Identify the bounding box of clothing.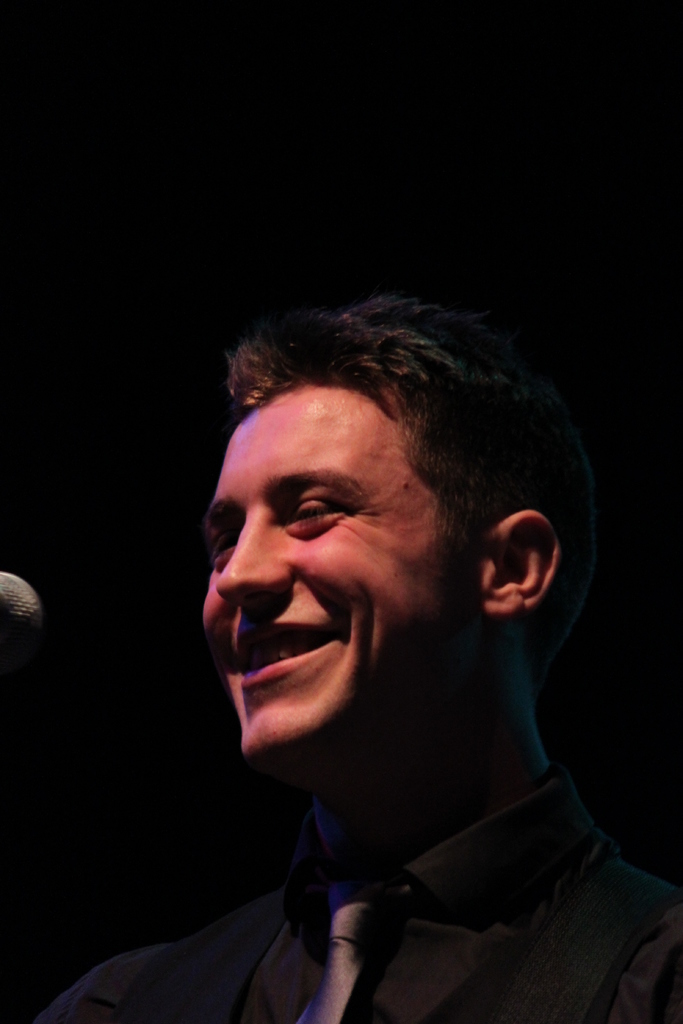
(left=36, top=766, right=682, bottom=1023).
